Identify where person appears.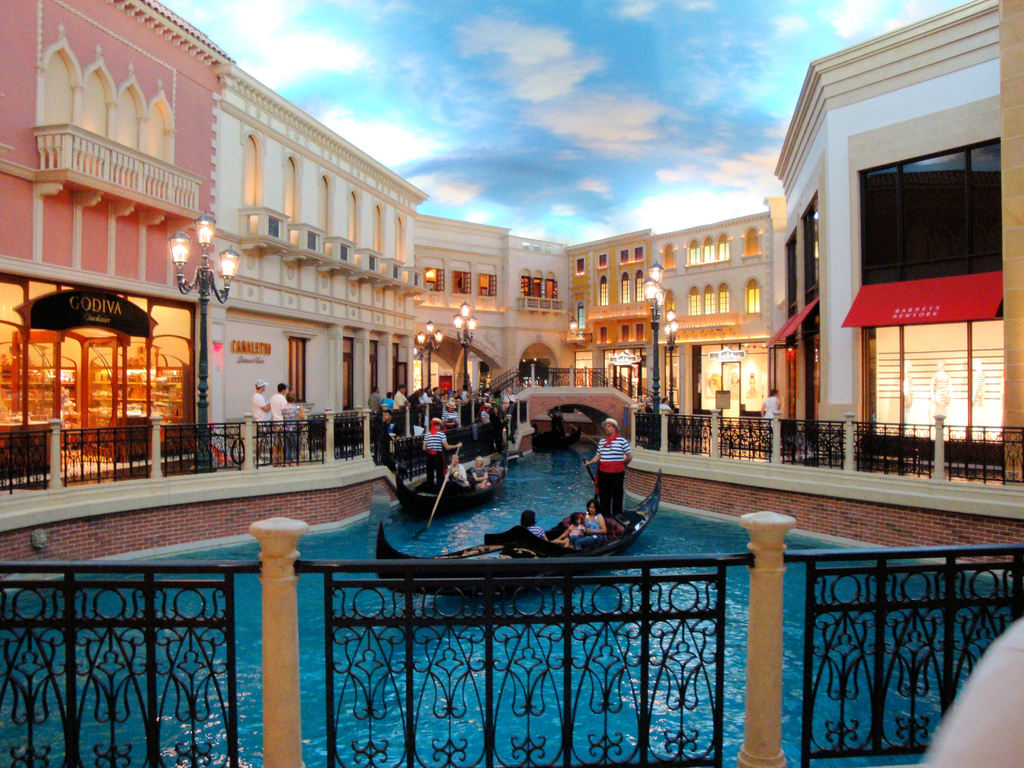
Appears at bbox(250, 378, 271, 462).
